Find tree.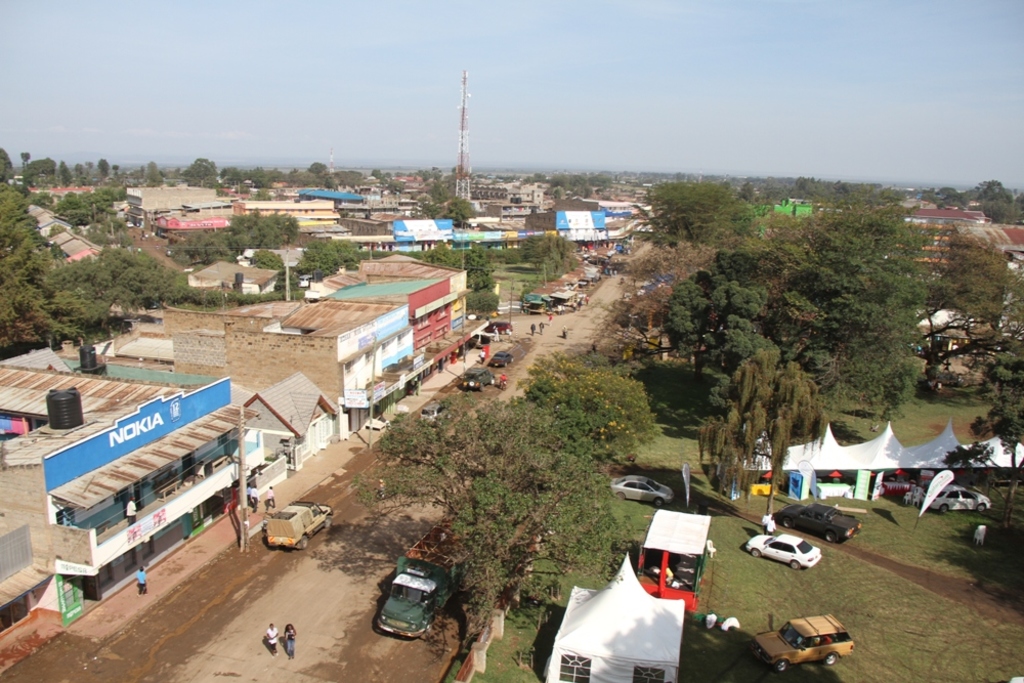
select_region(297, 233, 340, 284).
